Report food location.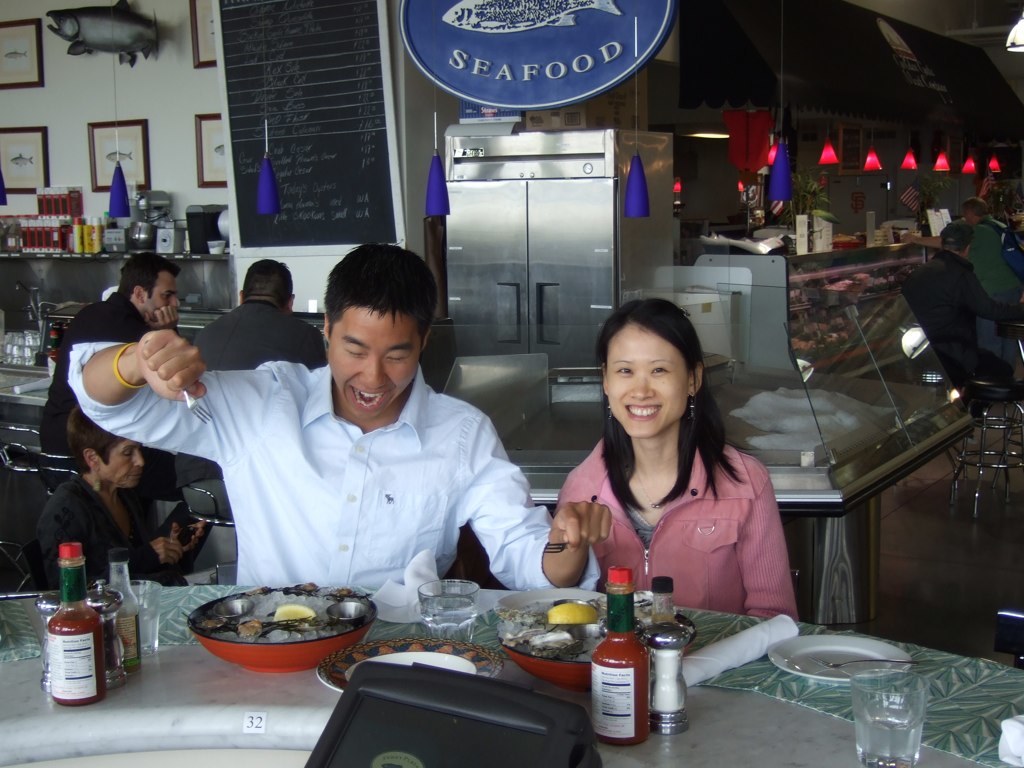
Report: [376,641,397,657].
